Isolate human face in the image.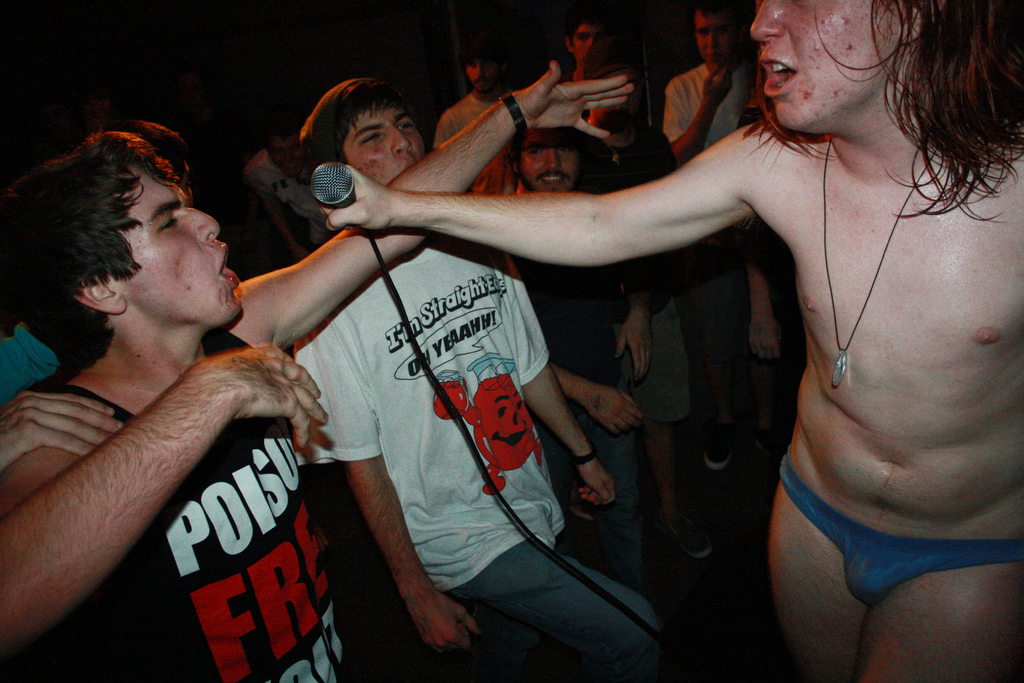
Isolated region: {"x1": 518, "y1": 126, "x2": 574, "y2": 192}.
